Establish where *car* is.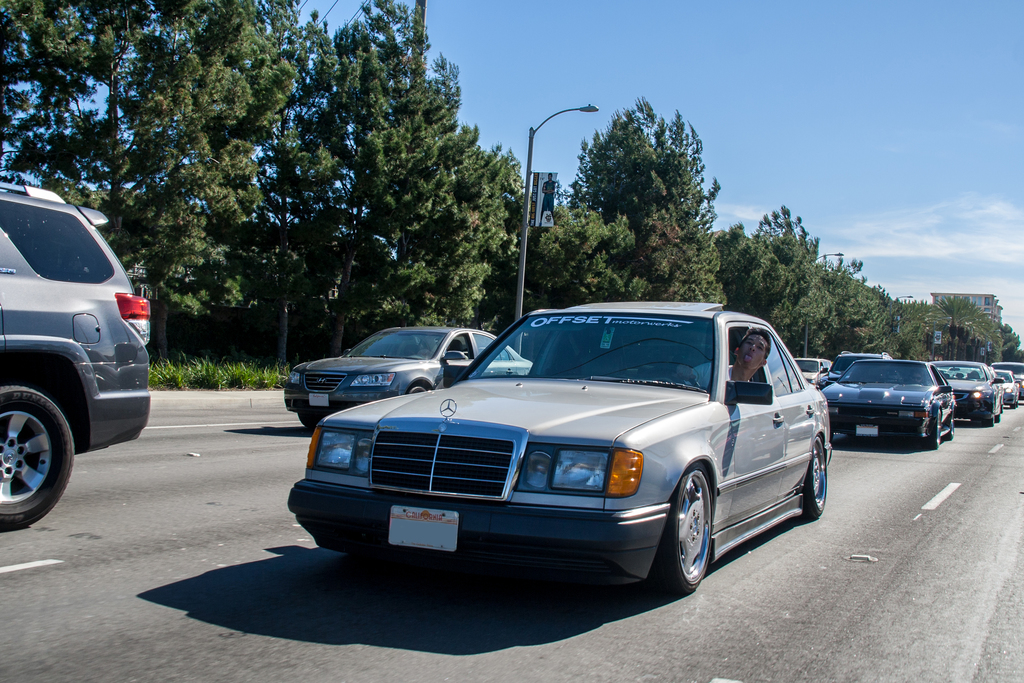
Established at x1=0 y1=178 x2=150 y2=531.
